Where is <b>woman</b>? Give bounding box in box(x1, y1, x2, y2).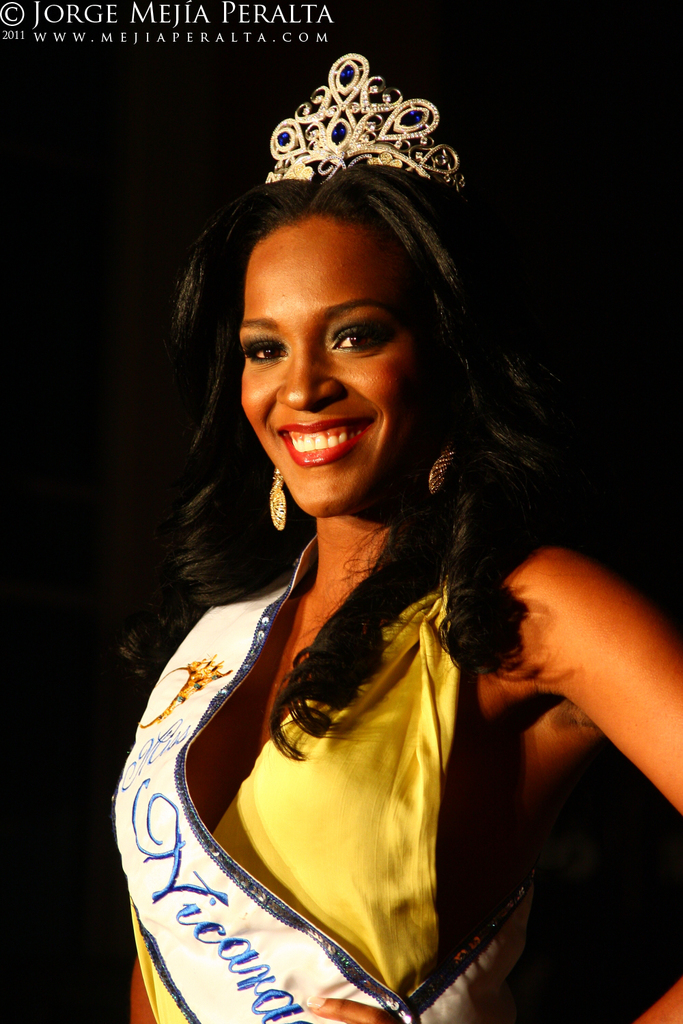
box(117, 47, 613, 1023).
